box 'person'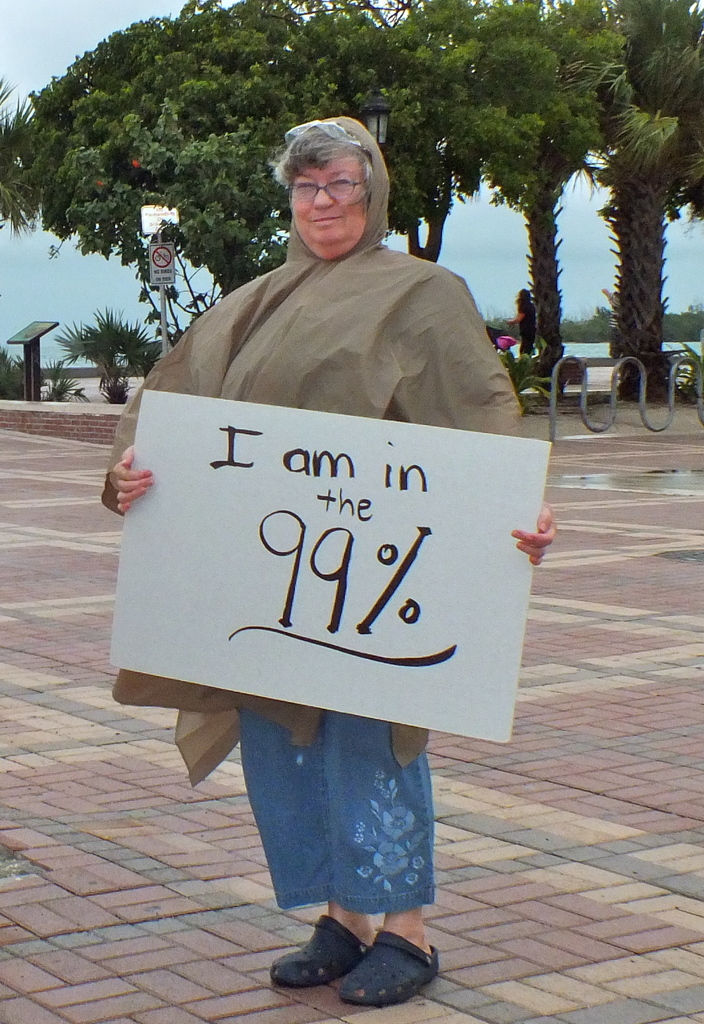
BBox(104, 113, 556, 1014)
